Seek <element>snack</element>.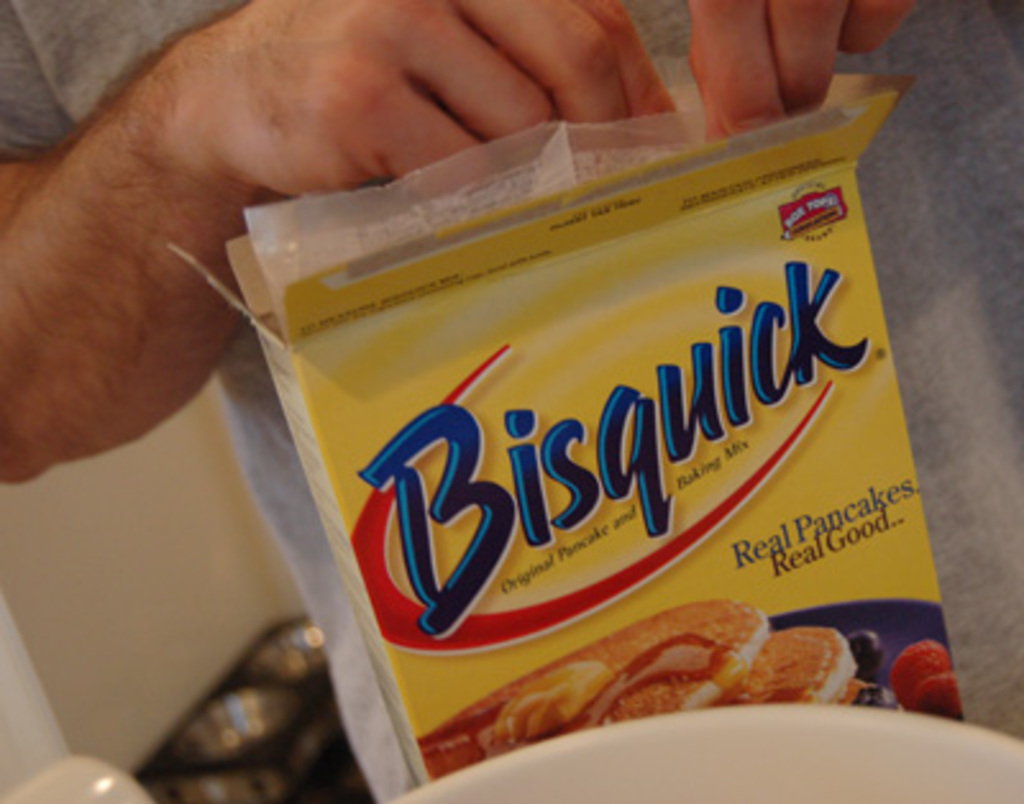
x1=166 y1=56 x2=975 y2=801.
